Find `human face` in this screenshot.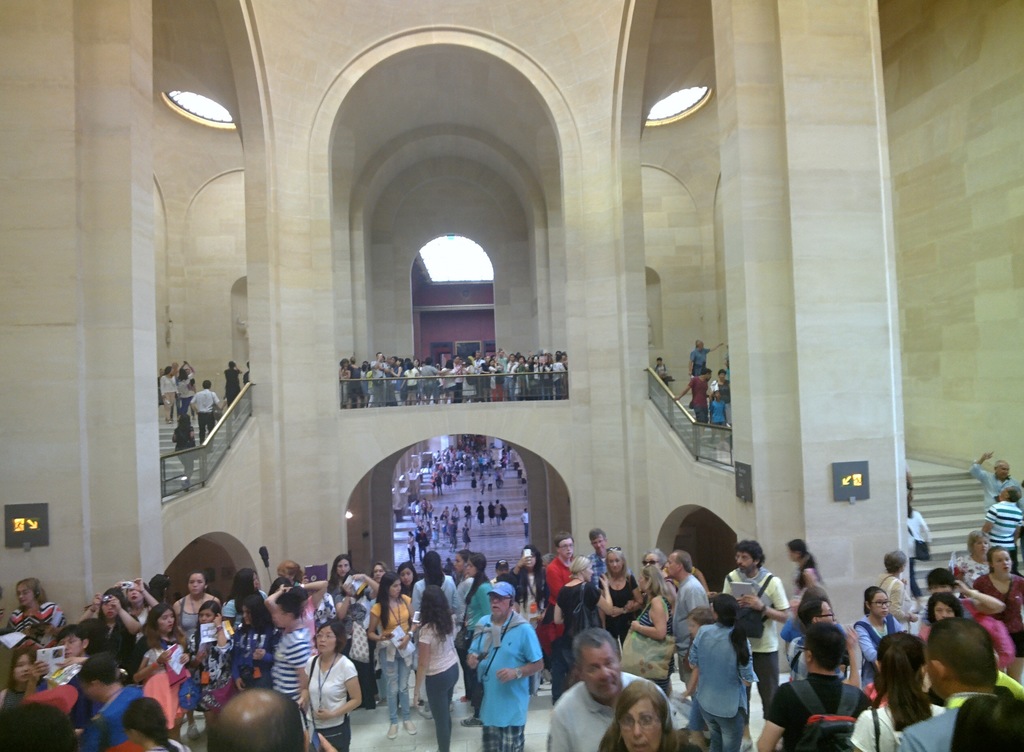
The bounding box for `human face` is (401,563,412,582).
